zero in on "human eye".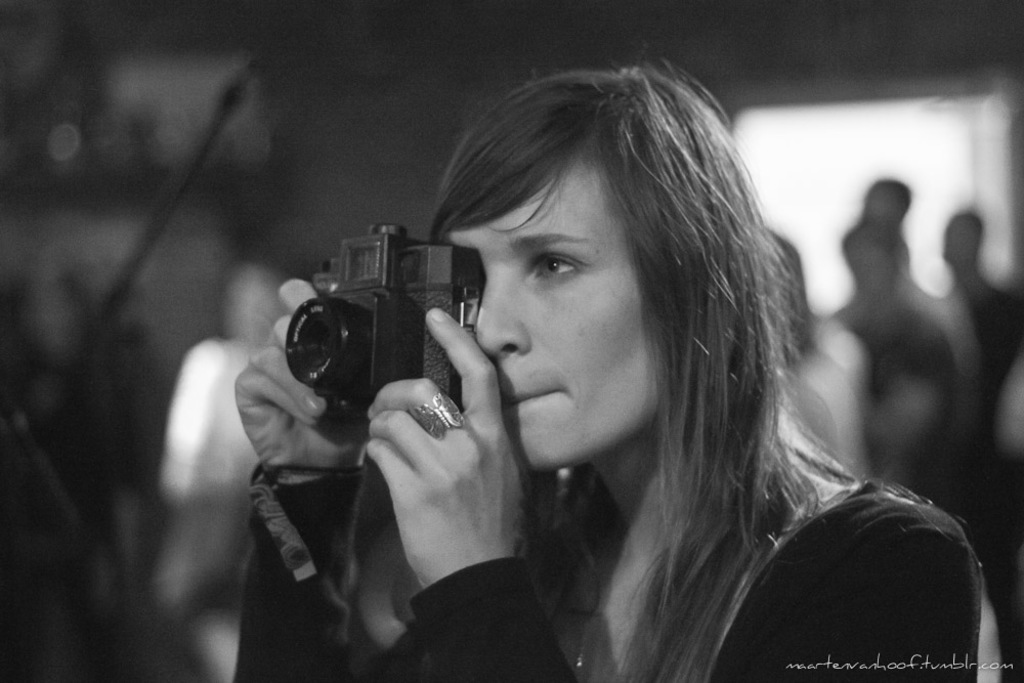
Zeroed in: [520,238,606,306].
